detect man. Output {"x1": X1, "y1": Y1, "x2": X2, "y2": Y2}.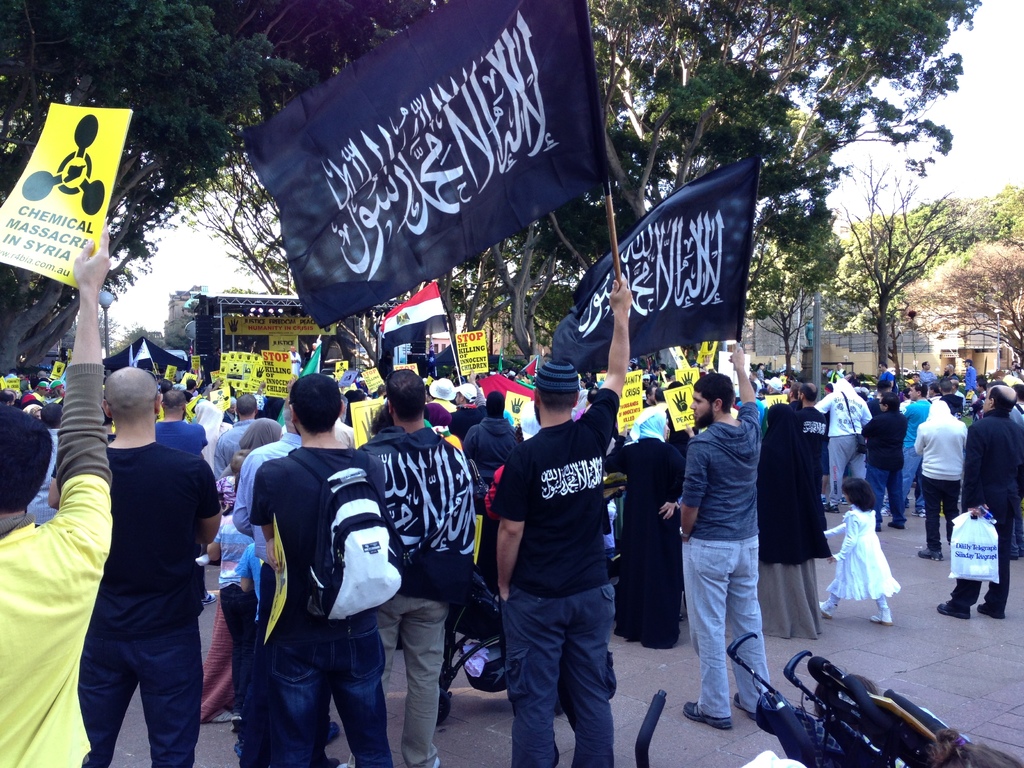
{"x1": 760, "y1": 378, "x2": 789, "y2": 403}.
